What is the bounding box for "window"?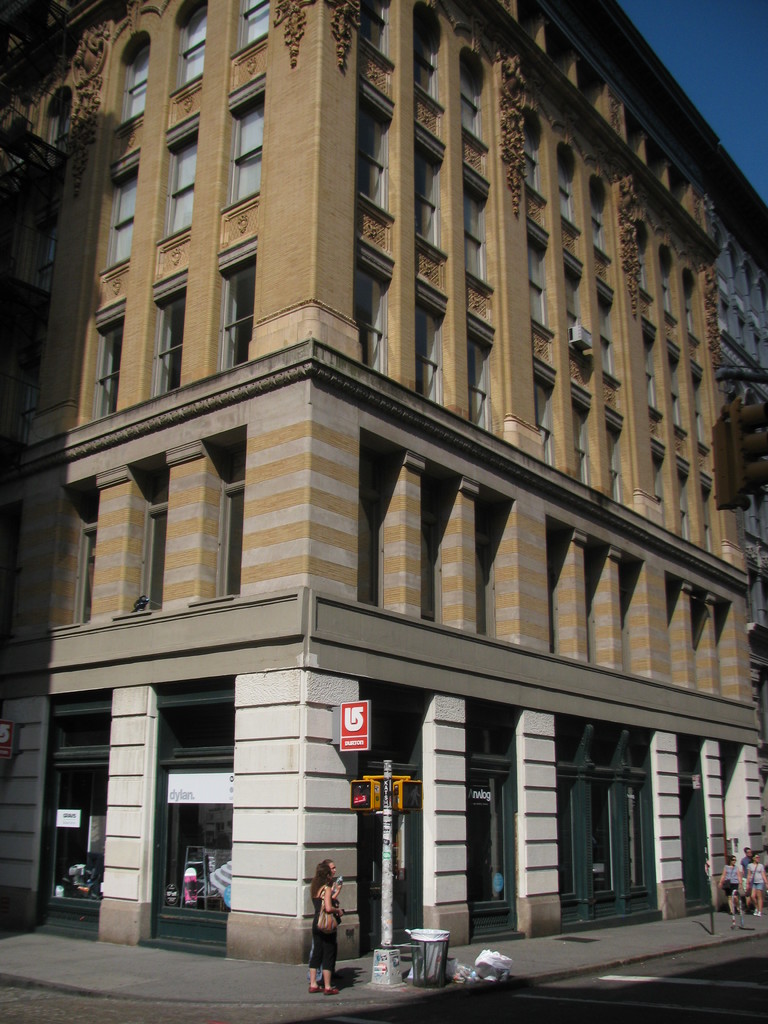
detection(415, 134, 436, 242).
